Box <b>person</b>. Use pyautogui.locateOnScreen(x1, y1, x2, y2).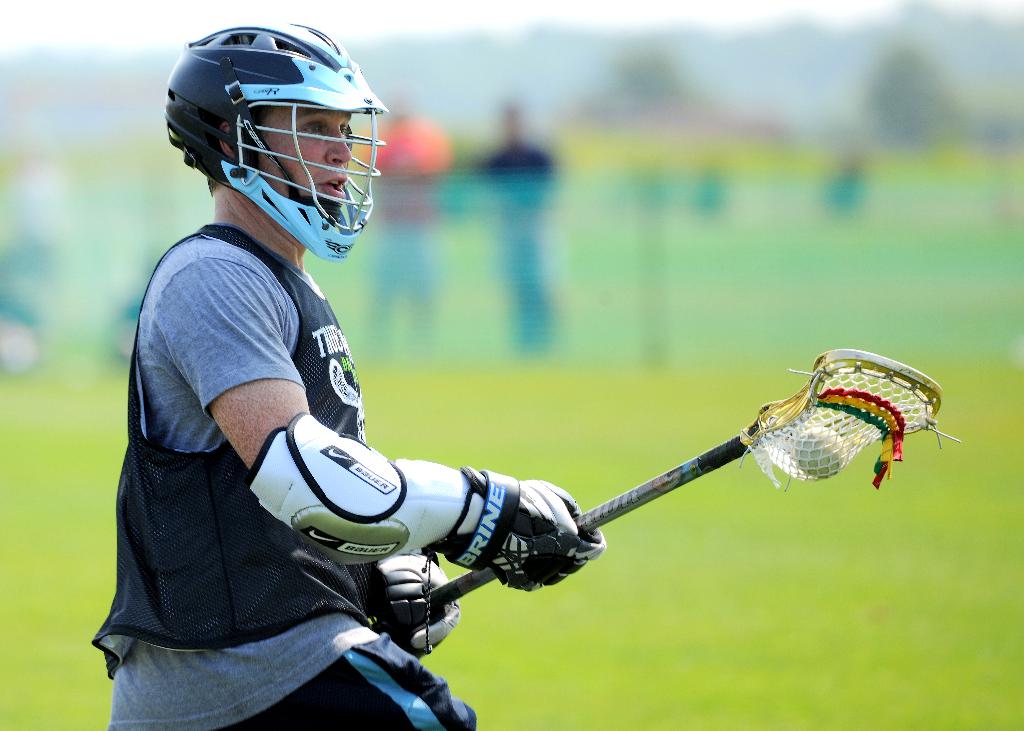
pyautogui.locateOnScreen(115, 58, 463, 696).
